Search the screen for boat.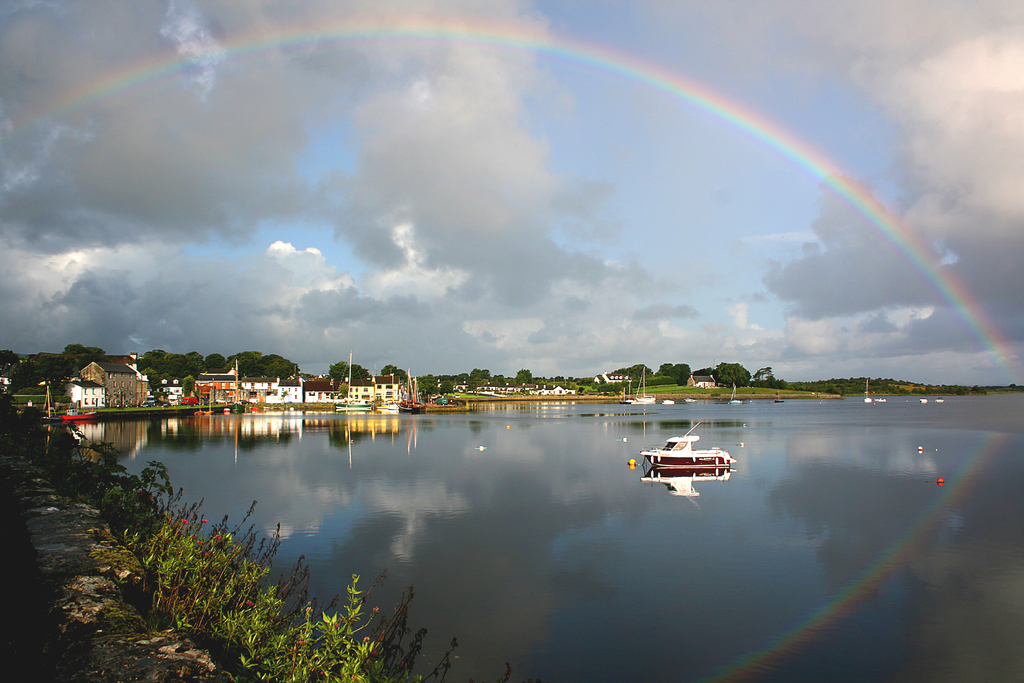
Found at 938 397 943 404.
